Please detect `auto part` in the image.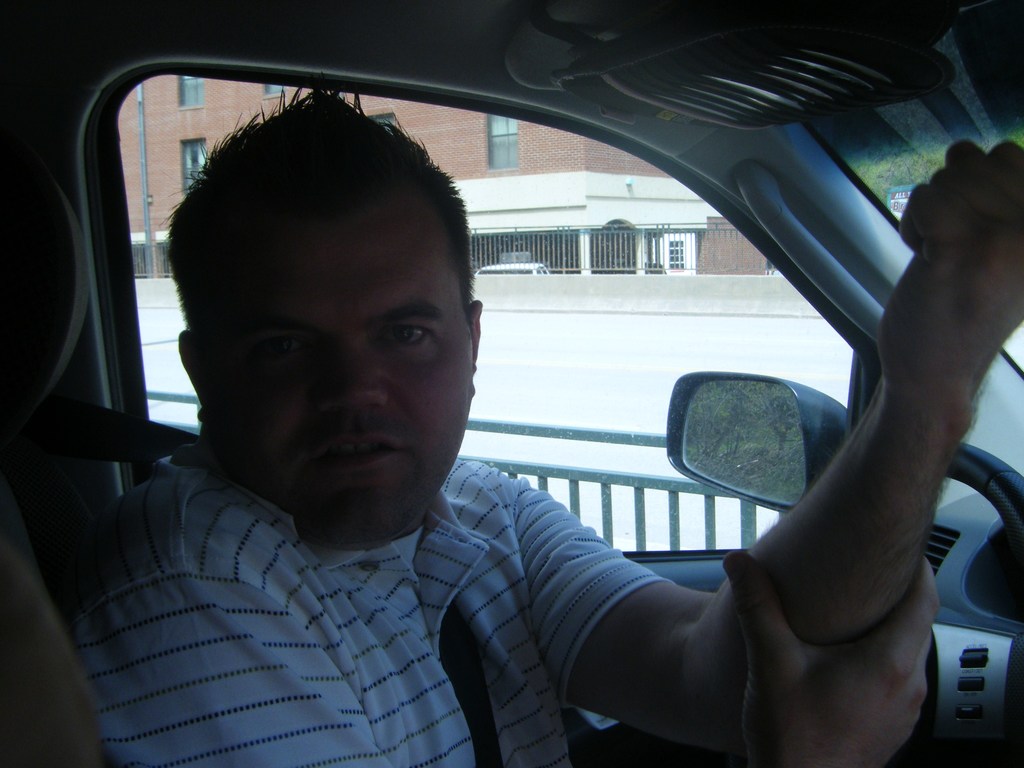
region(0, 0, 1023, 767).
